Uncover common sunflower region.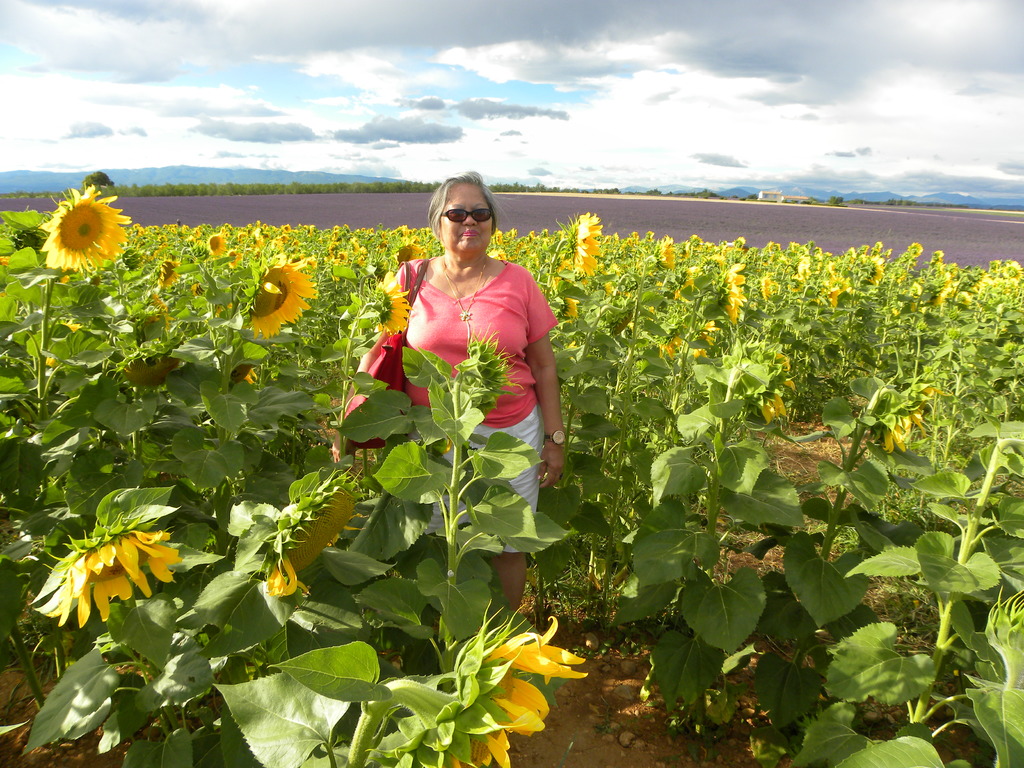
Uncovered: box=[243, 476, 358, 604].
